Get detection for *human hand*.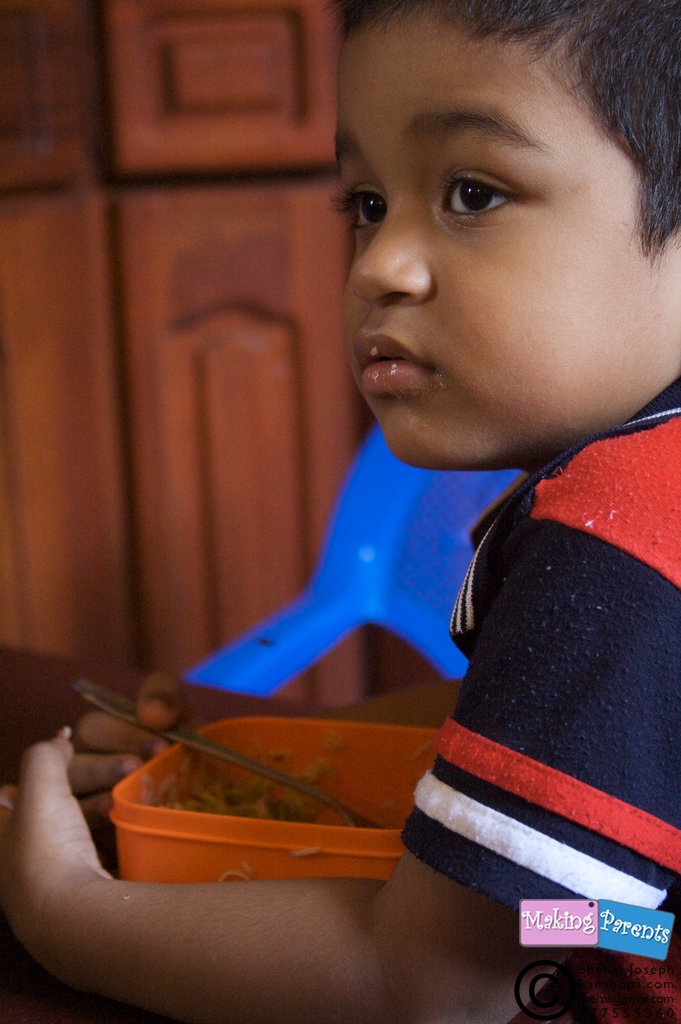
Detection: [left=10, top=739, right=150, bottom=937].
